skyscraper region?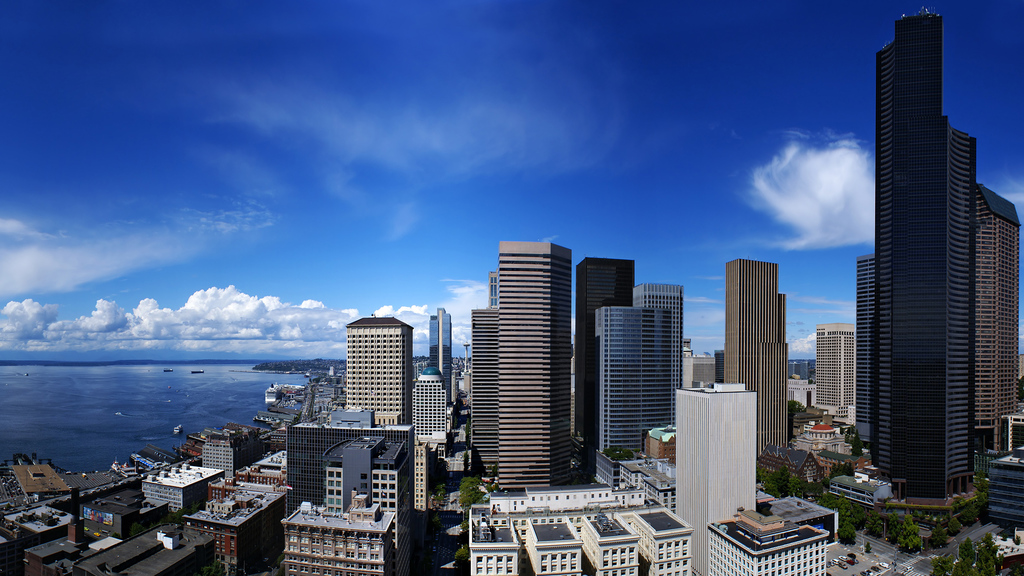
bbox=(425, 308, 452, 404)
